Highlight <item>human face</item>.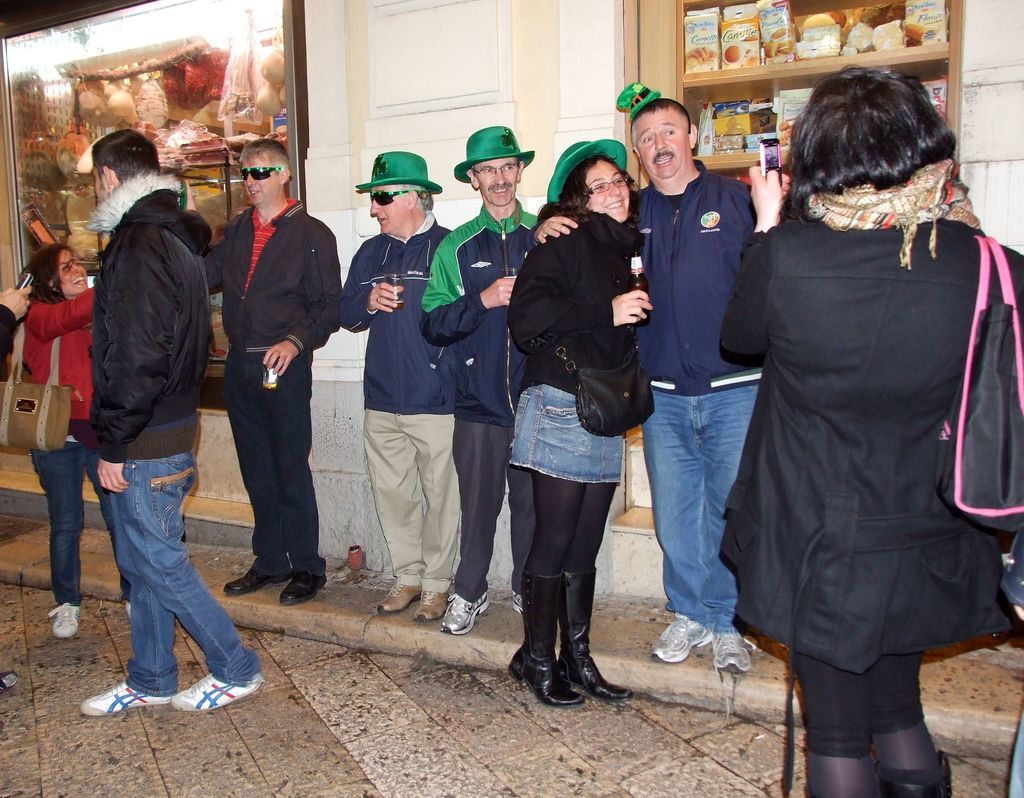
Highlighted region: BBox(477, 159, 519, 206).
